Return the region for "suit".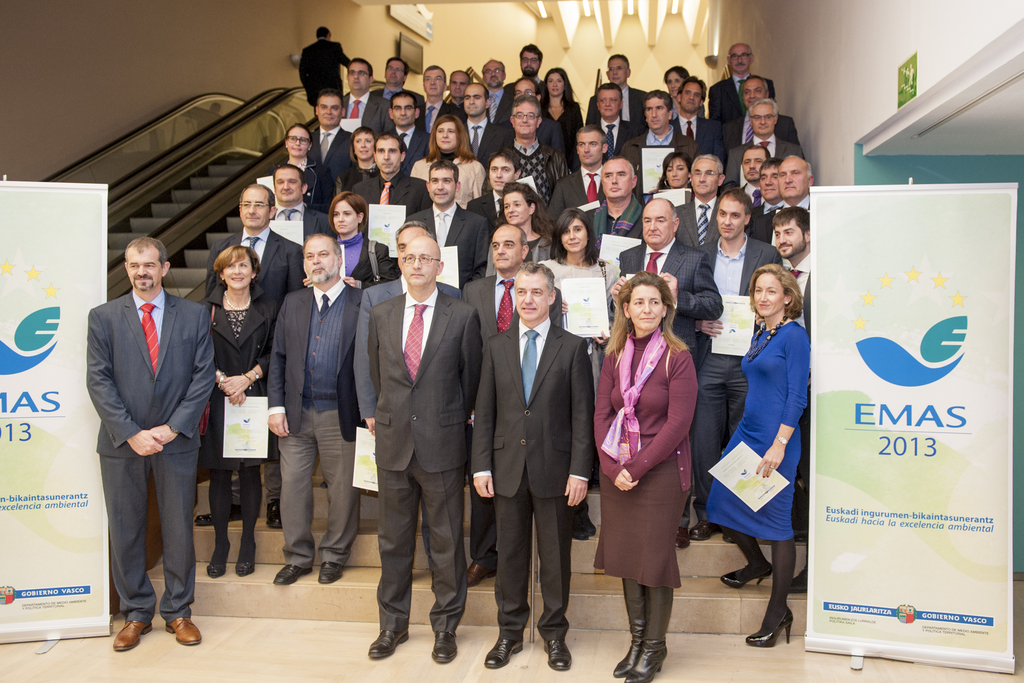
Rect(590, 116, 643, 162).
